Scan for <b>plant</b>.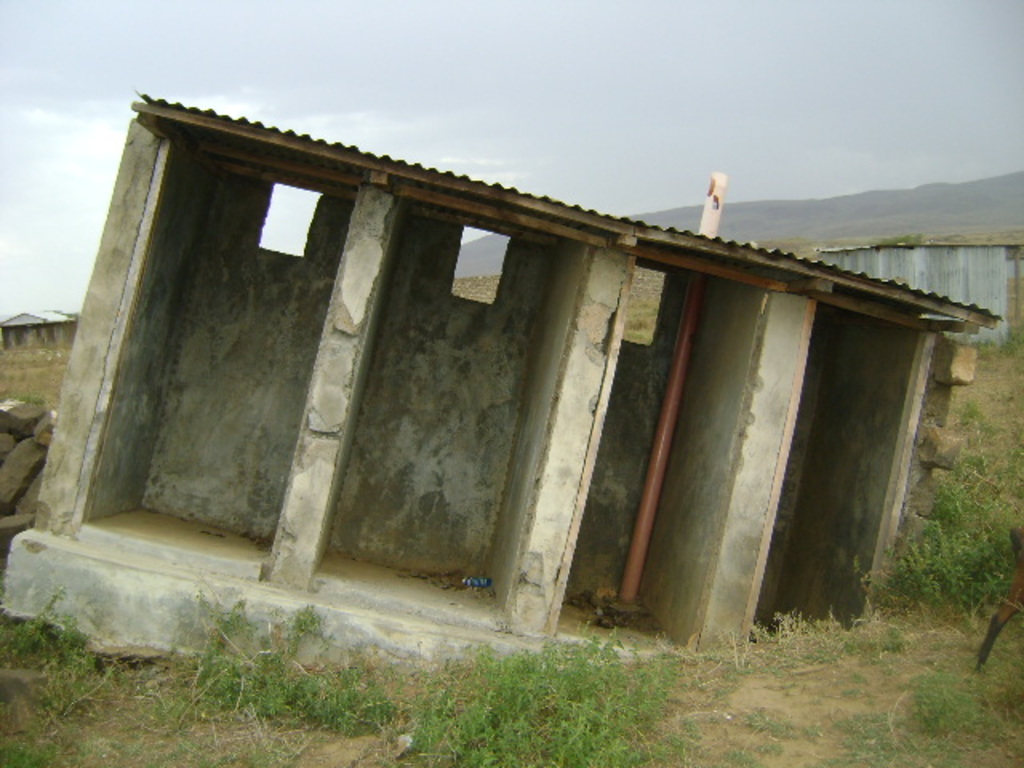
Scan result: 877/461/1022/619.
